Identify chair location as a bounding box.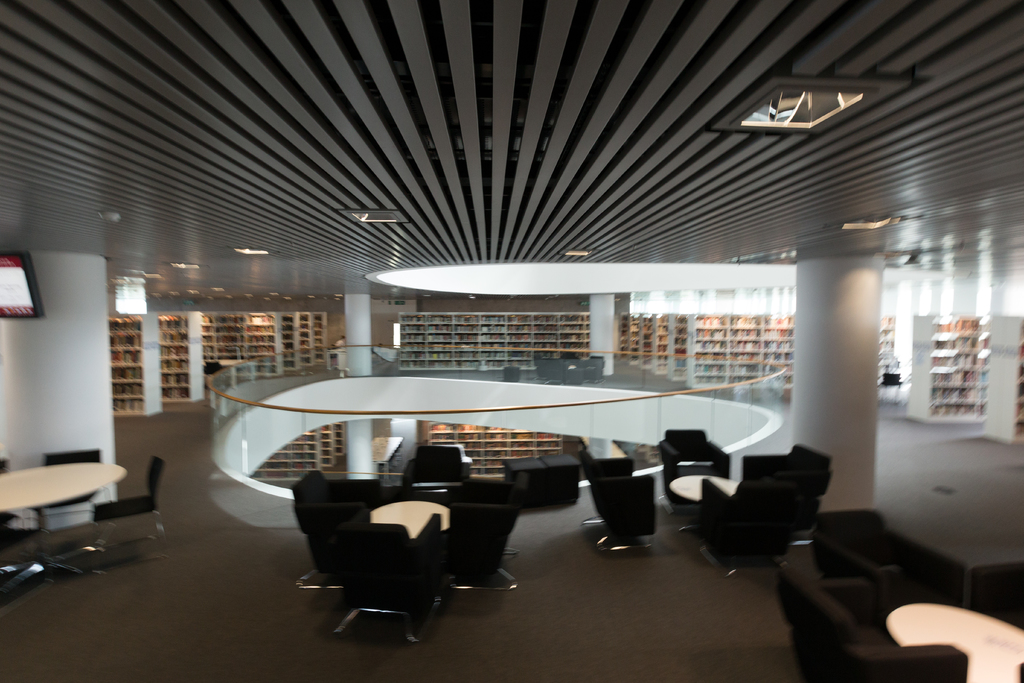
[left=652, top=422, right=725, bottom=477].
